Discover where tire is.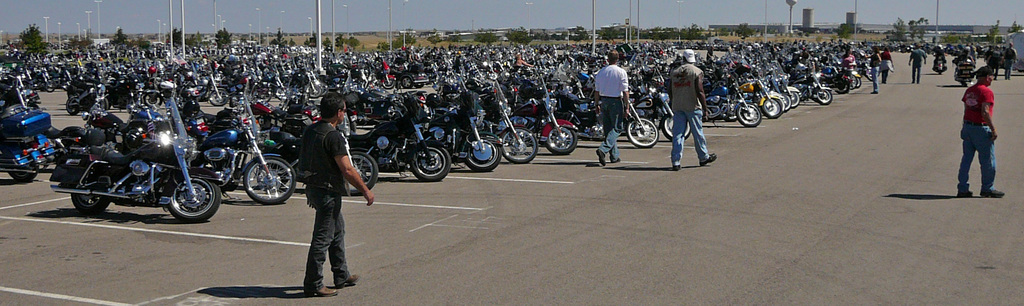
Discovered at box=[623, 58, 632, 67].
